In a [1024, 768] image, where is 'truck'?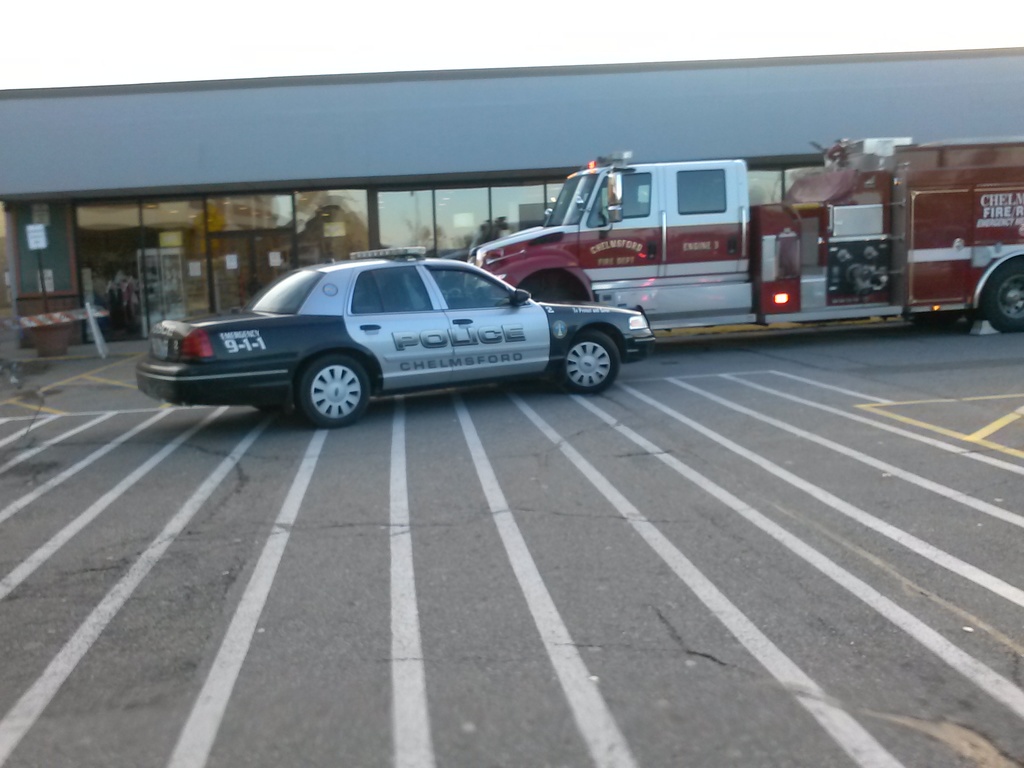
[415,143,1010,355].
